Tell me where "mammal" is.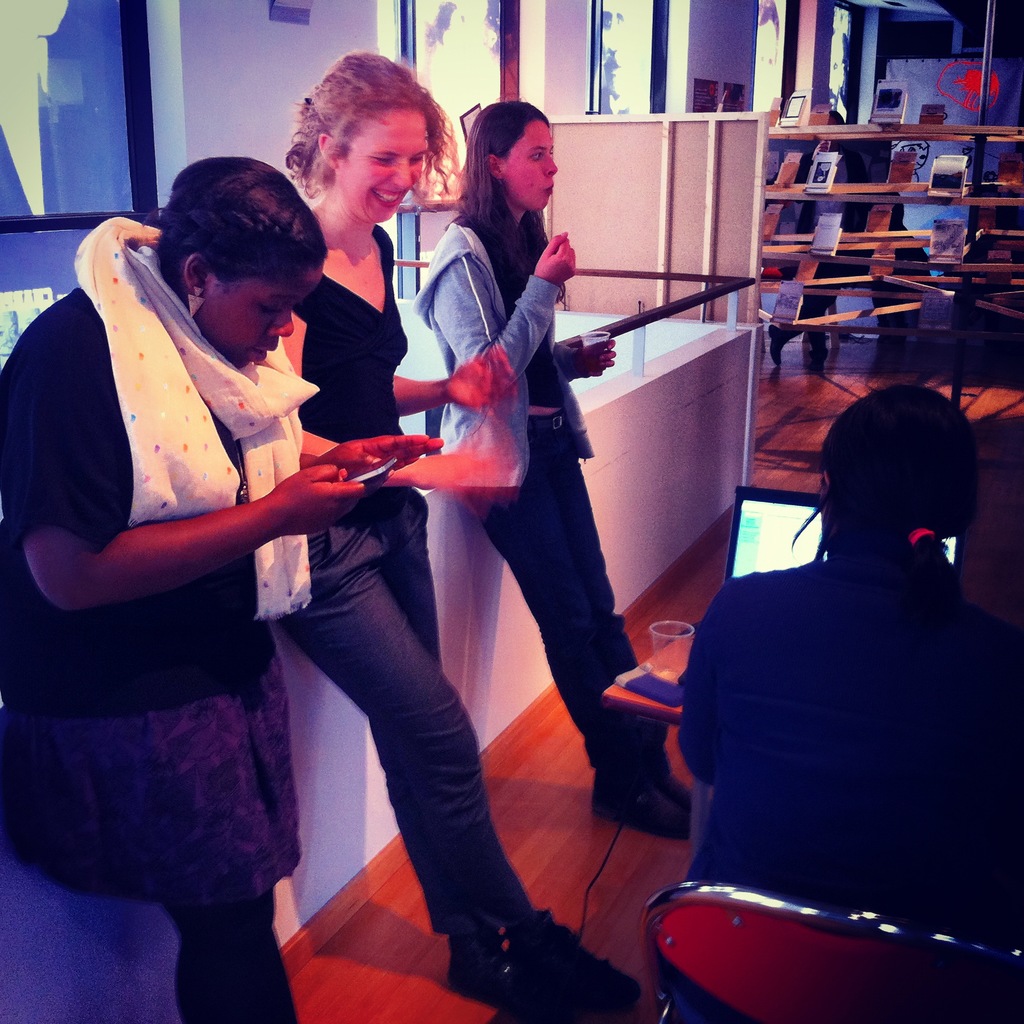
"mammal" is at crop(413, 95, 705, 848).
